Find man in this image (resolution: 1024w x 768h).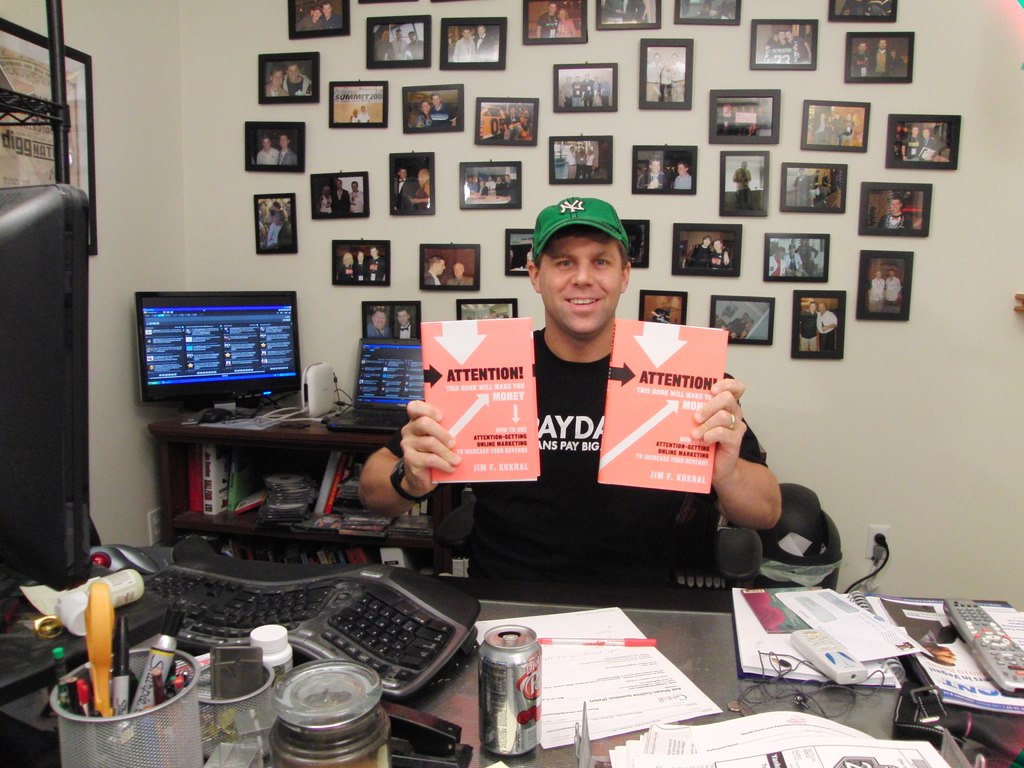
(left=417, top=211, right=751, bottom=625).
